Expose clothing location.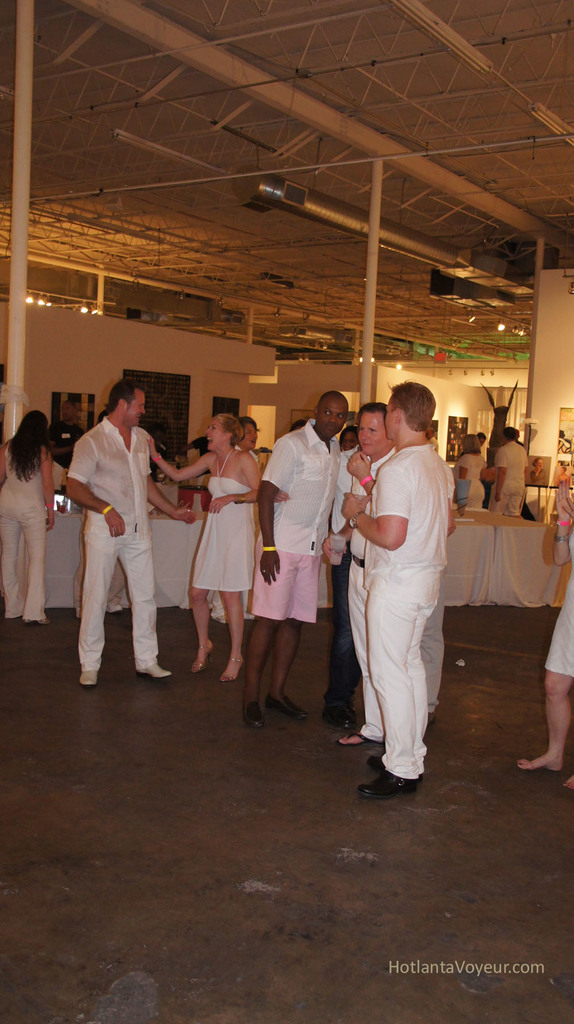
Exposed at box=[193, 451, 254, 591].
